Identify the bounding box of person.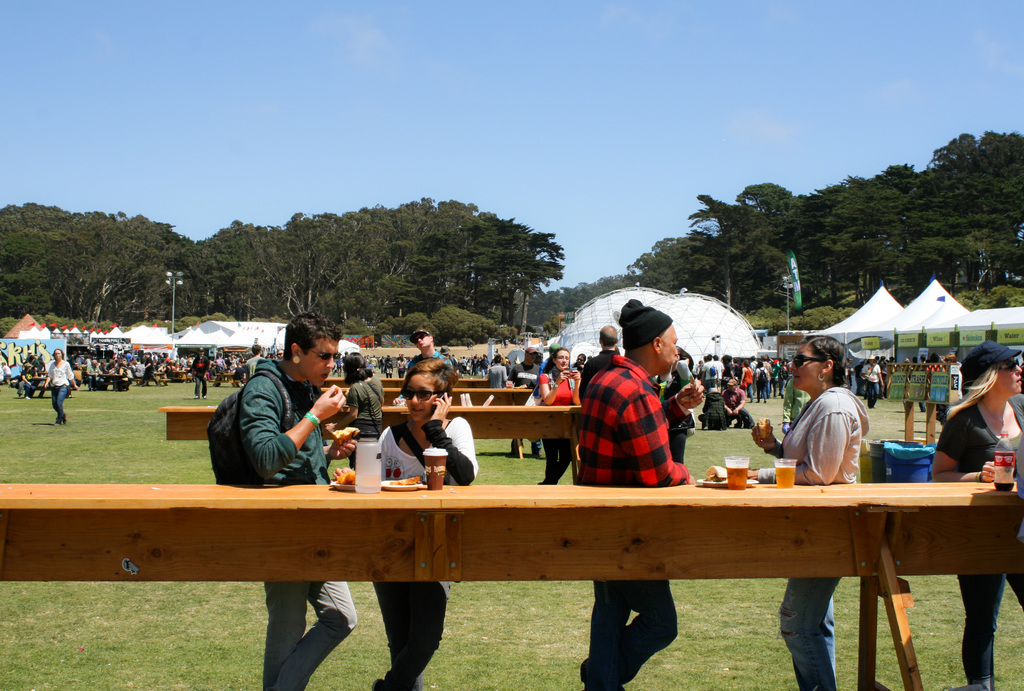
locate(189, 345, 207, 400).
